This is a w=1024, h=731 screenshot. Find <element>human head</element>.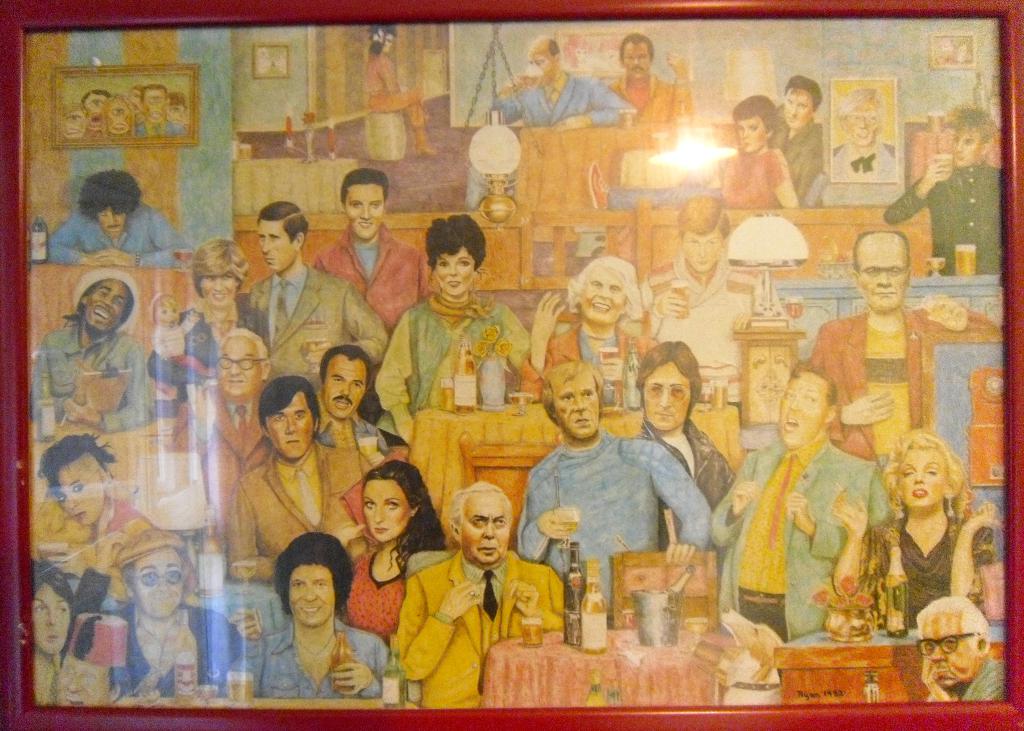
Bounding box: 59/106/88/135.
